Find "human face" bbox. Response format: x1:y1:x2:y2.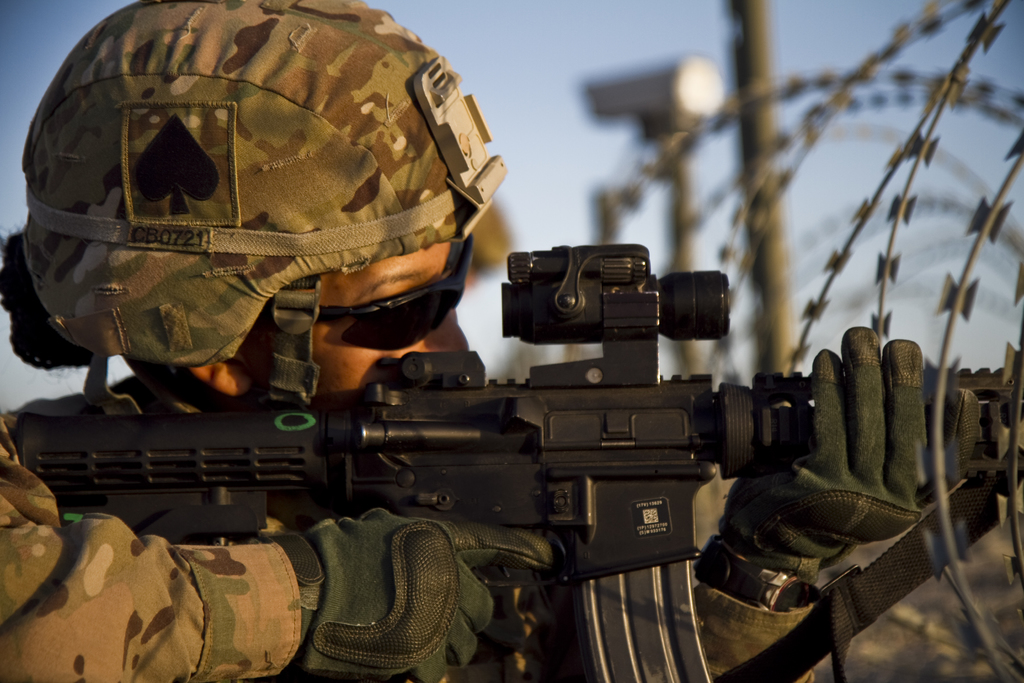
311:242:479:391.
